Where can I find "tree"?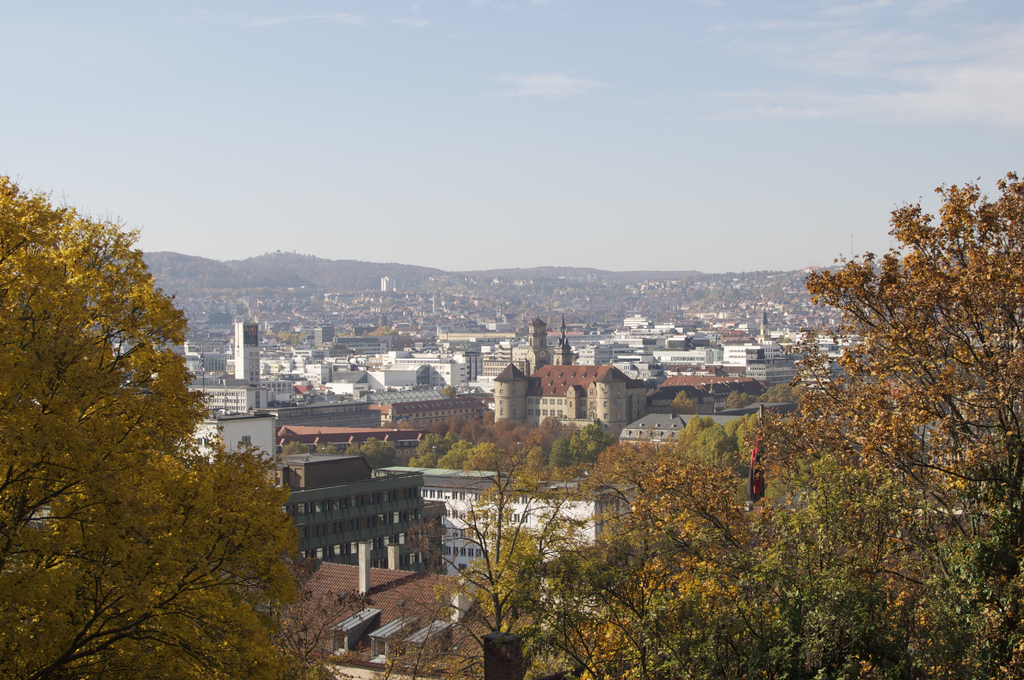
You can find it at region(435, 439, 502, 472).
